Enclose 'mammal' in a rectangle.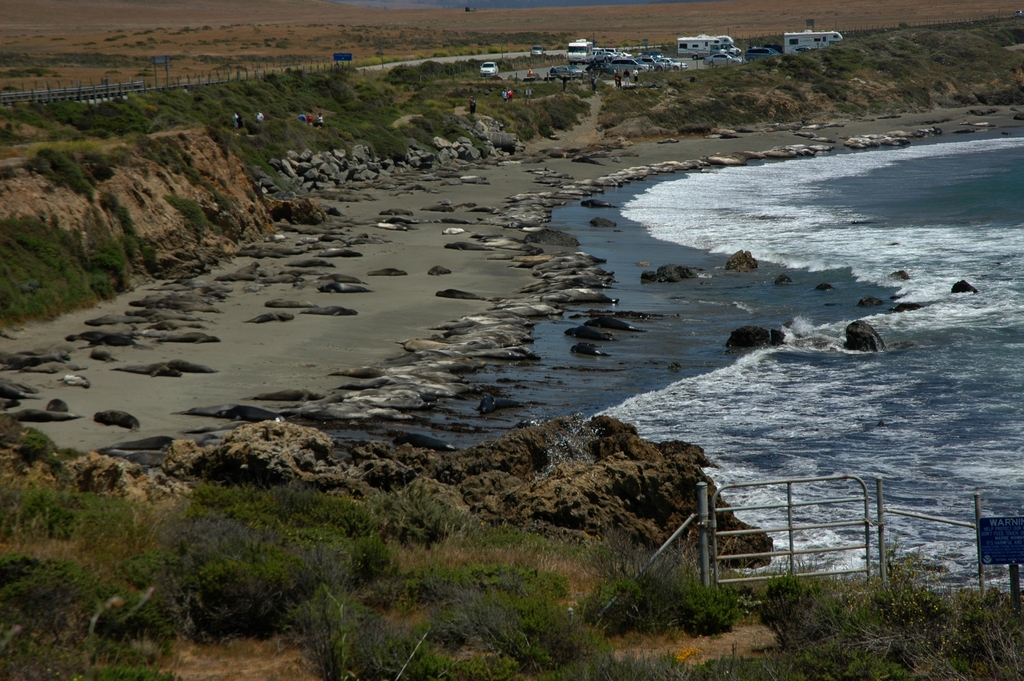
[left=467, top=97, right=476, bottom=114].
